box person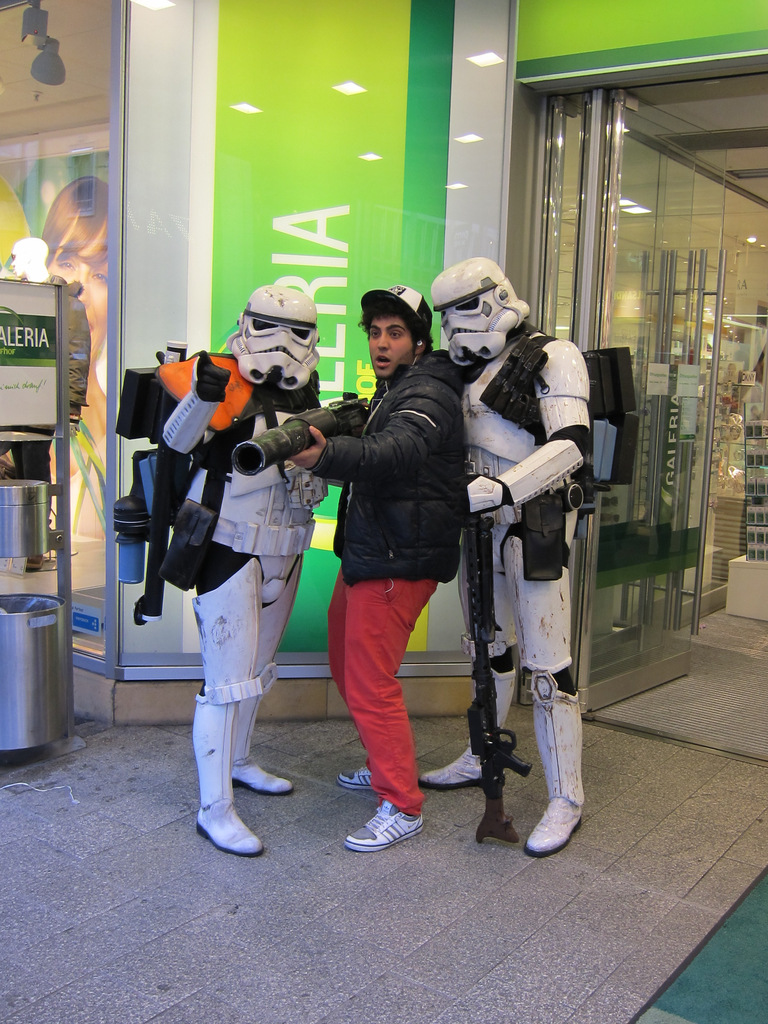
bbox=[432, 257, 588, 855]
